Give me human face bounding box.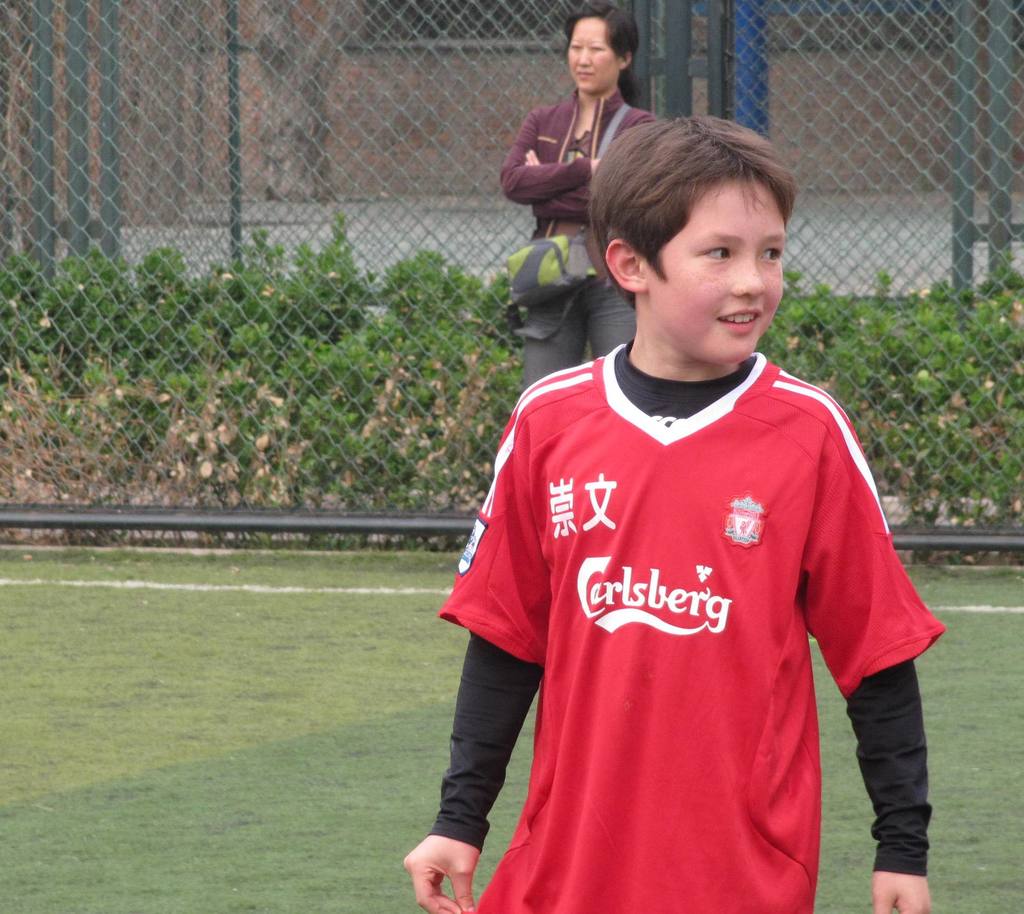
570/18/621/90.
